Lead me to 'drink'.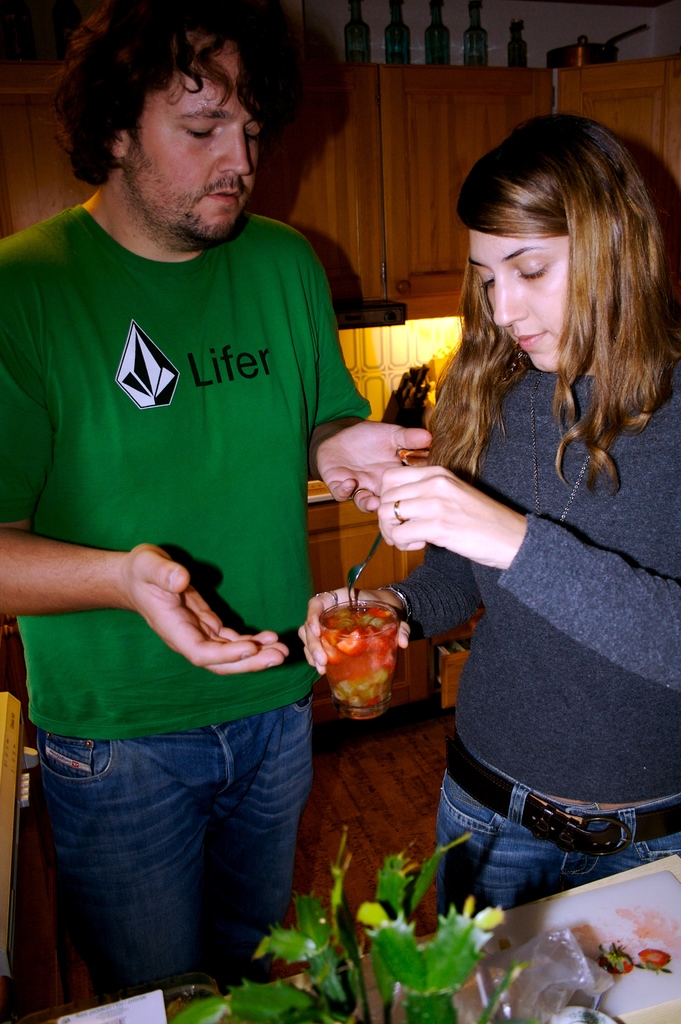
Lead to crop(311, 593, 413, 740).
